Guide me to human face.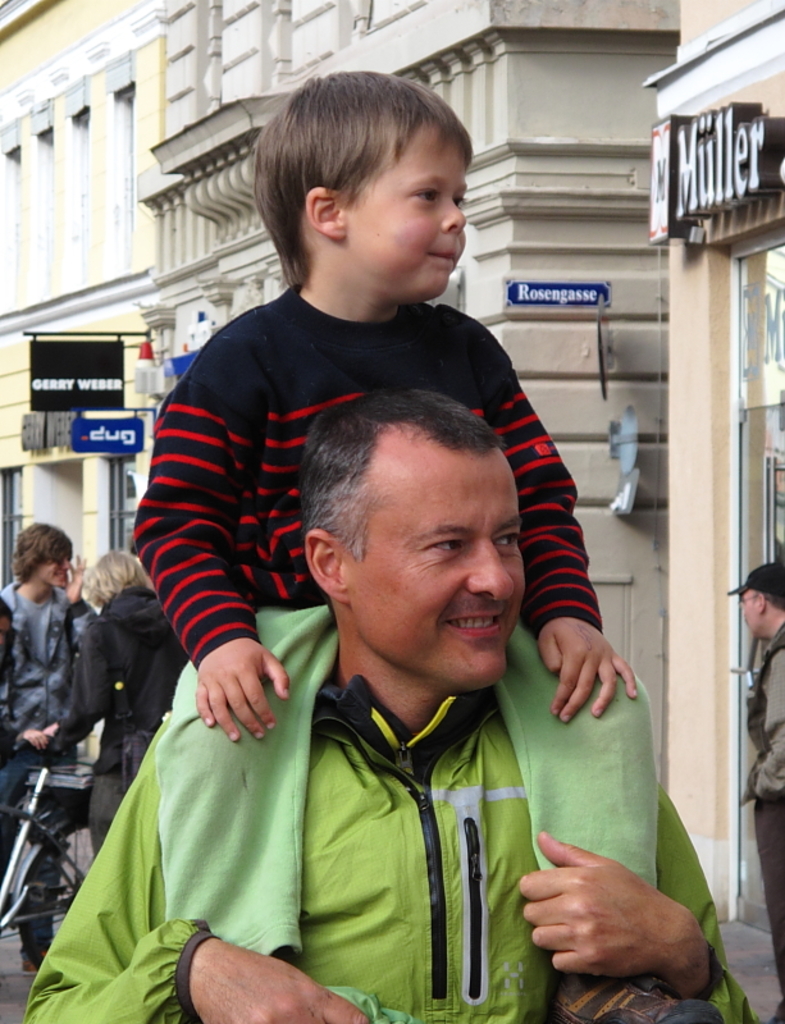
Guidance: bbox=(739, 582, 784, 634).
